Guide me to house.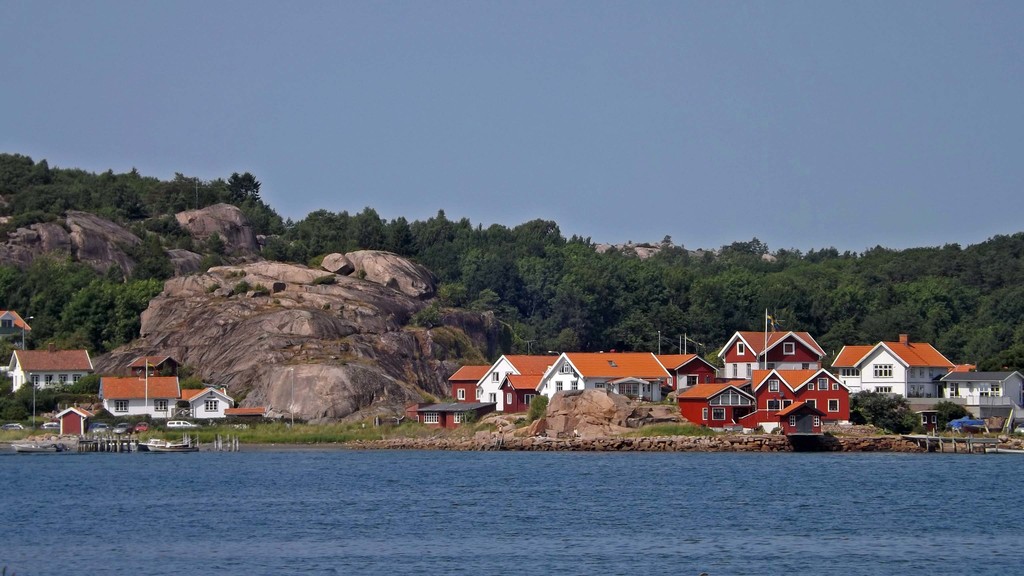
Guidance: rect(675, 367, 853, 435).
